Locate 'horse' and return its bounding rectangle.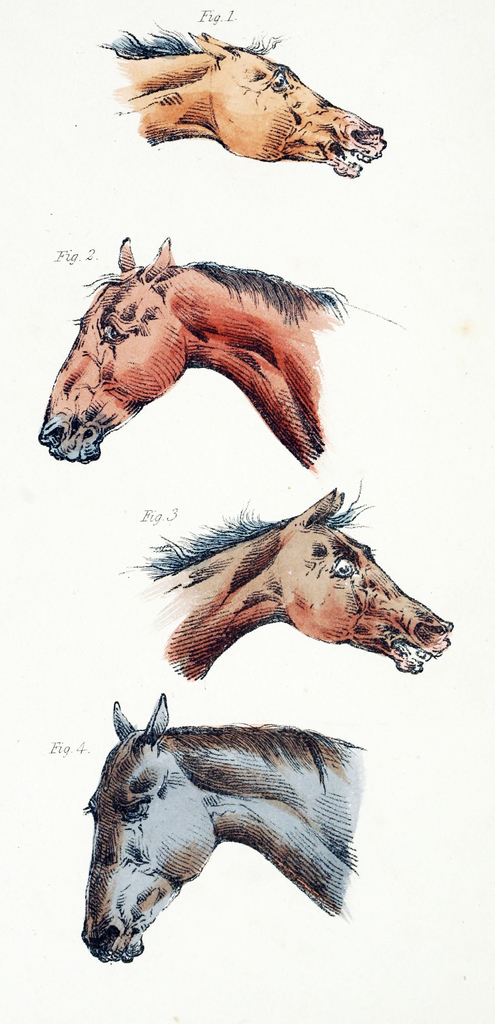
select_region(97, 29, 390, 181).
